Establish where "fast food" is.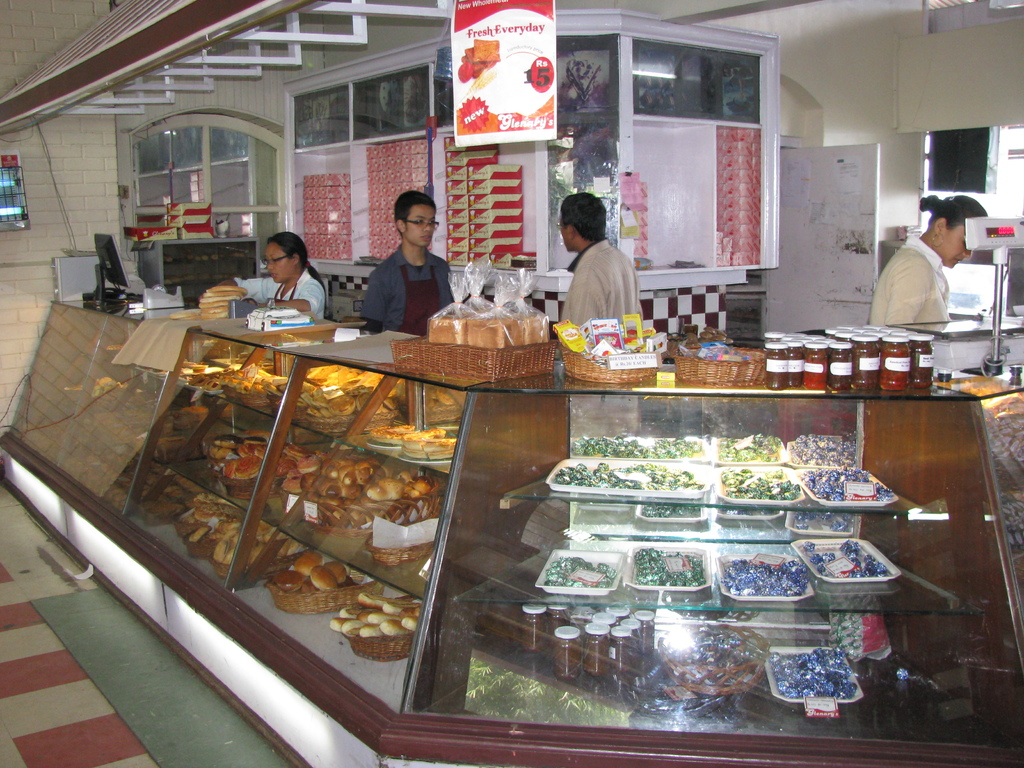
Established at [left=465, top=308, right=516, bottom=351].
